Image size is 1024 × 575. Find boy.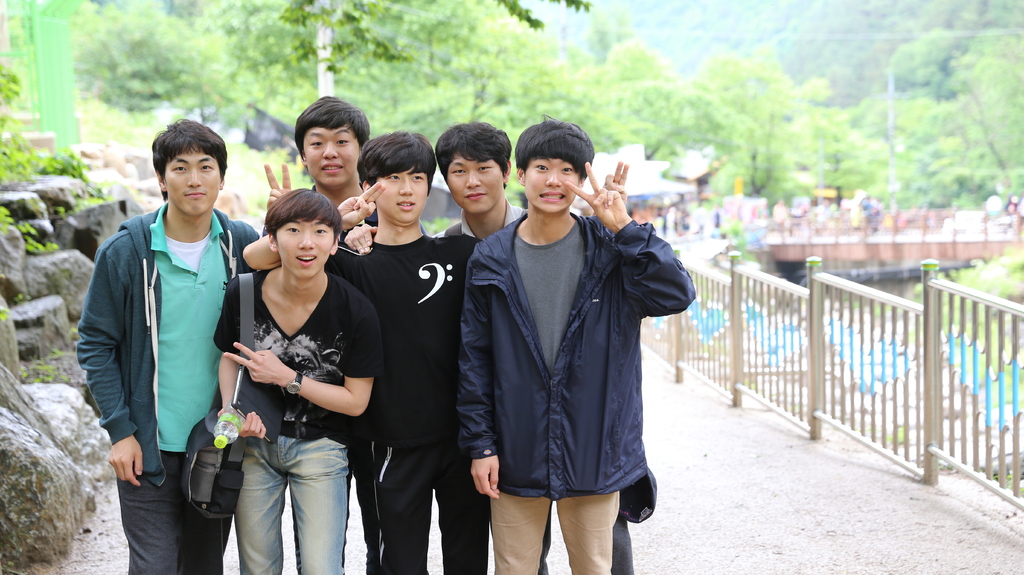
[x1=241, y1=128, x2=480, y2=569].
